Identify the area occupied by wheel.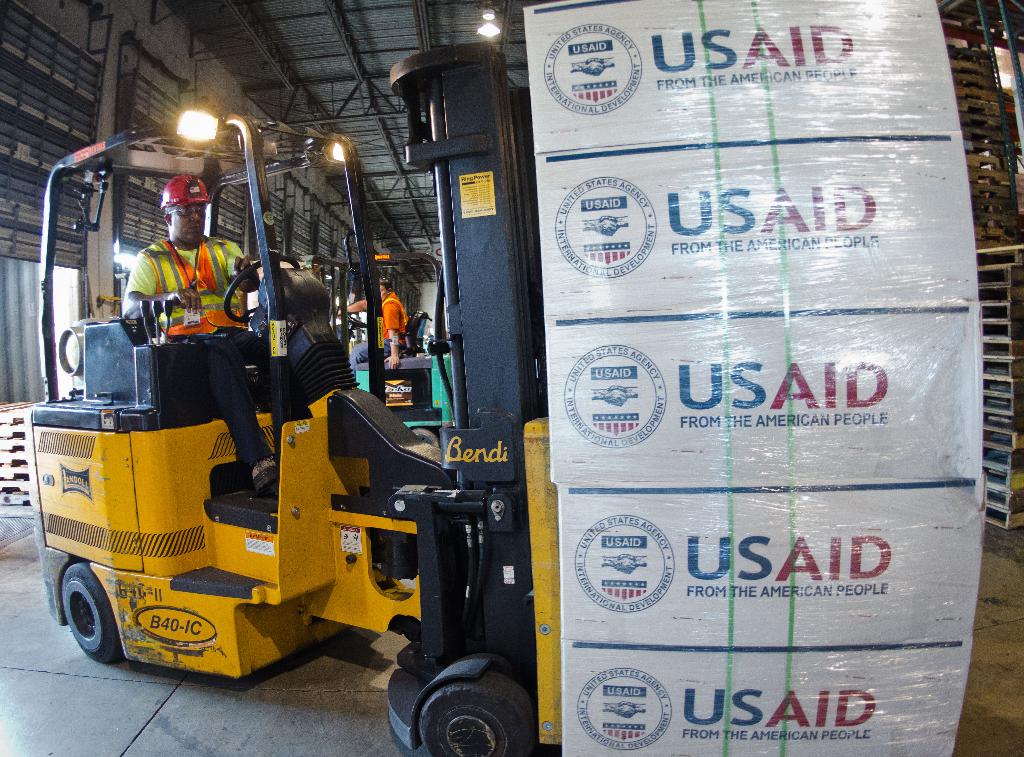
Area: [43,569,113,665].
